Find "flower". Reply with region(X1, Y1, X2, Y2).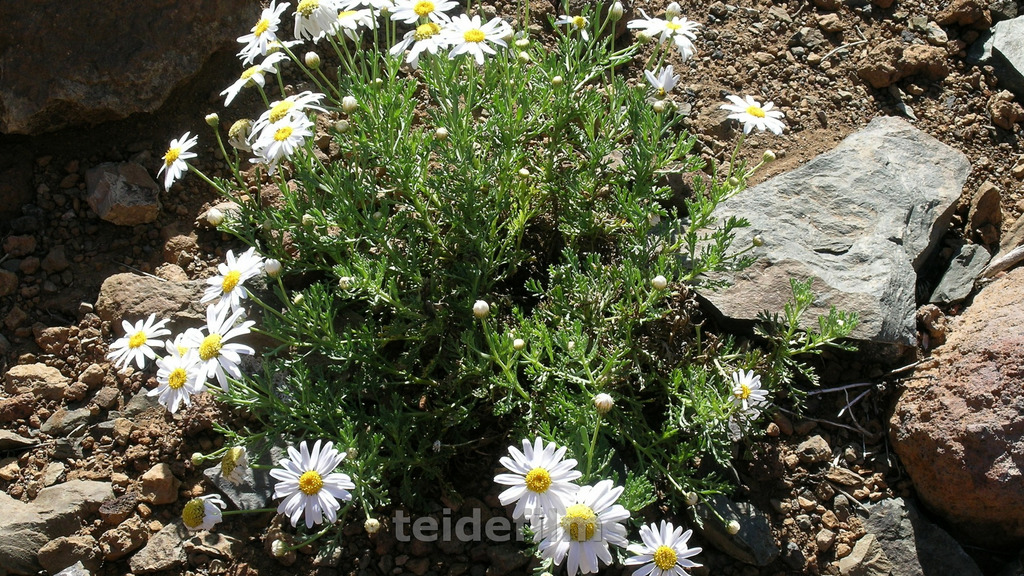
region(148, 349, 203, 414).
